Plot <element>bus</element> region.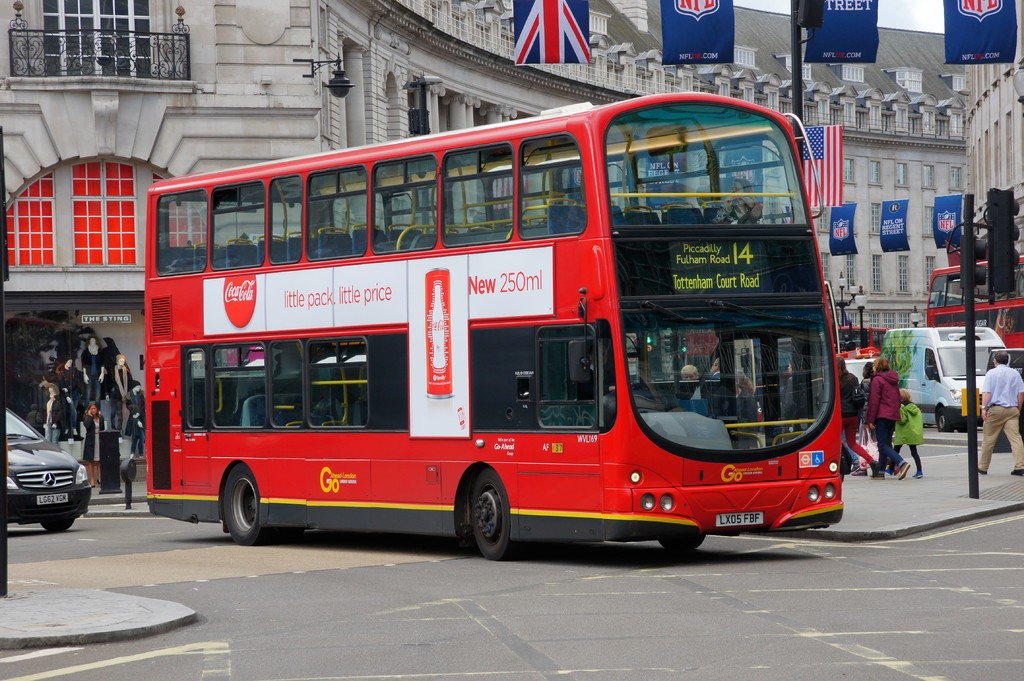
Plotted at [x1=924, y1=254, x2=1023, y2=388].
